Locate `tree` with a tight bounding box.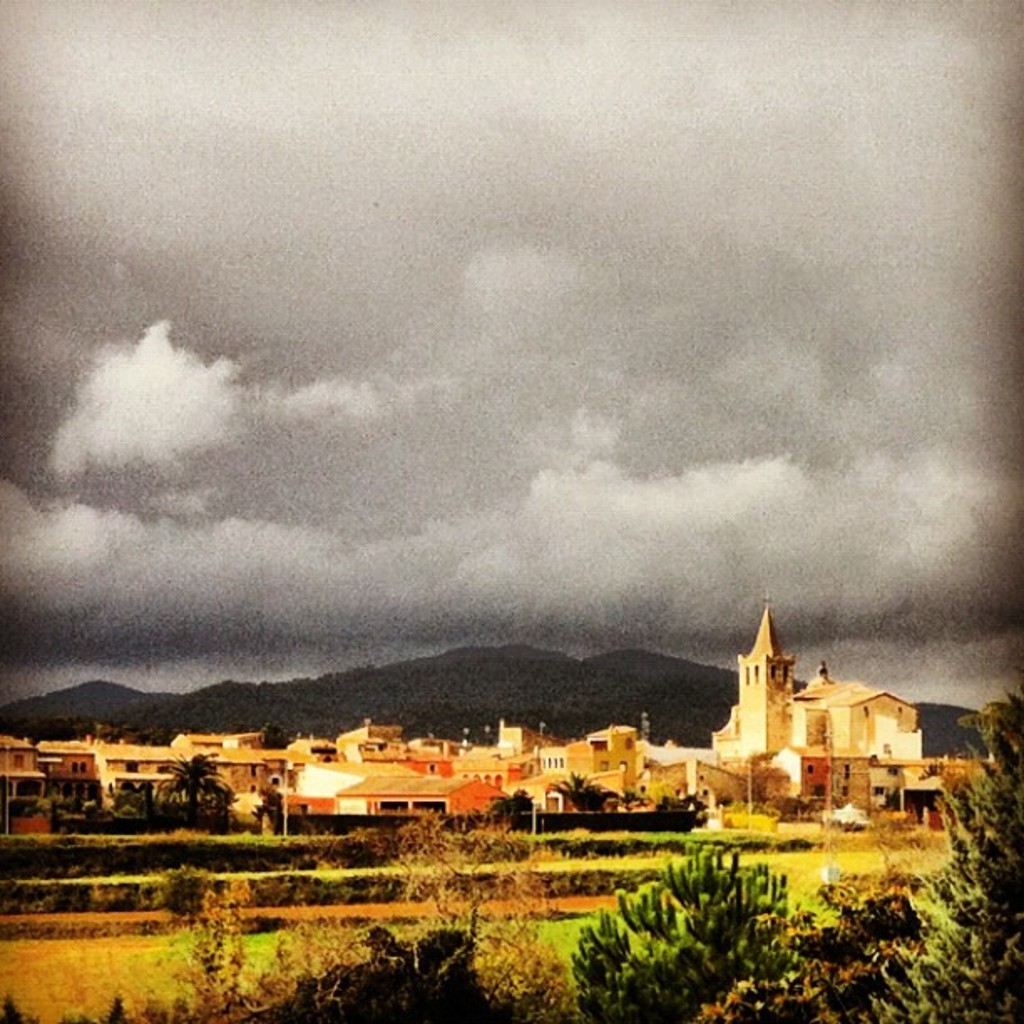
557,825,835,991.
